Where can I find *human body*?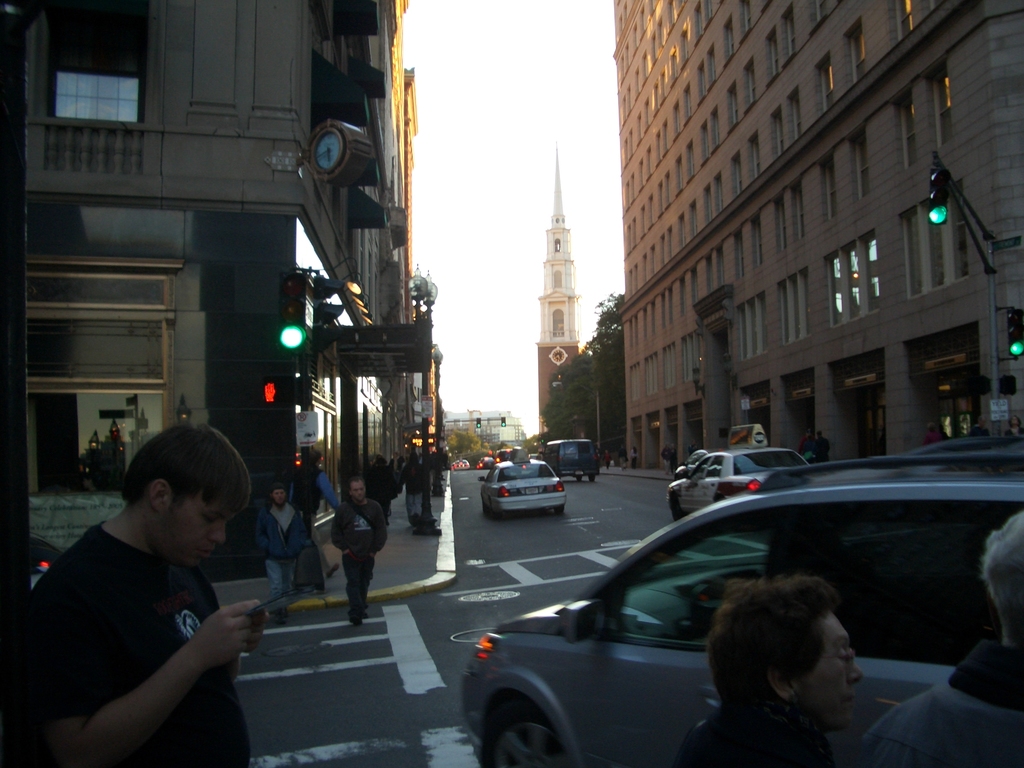
You can find it at <region>45, 470, 290, 747</region>.
